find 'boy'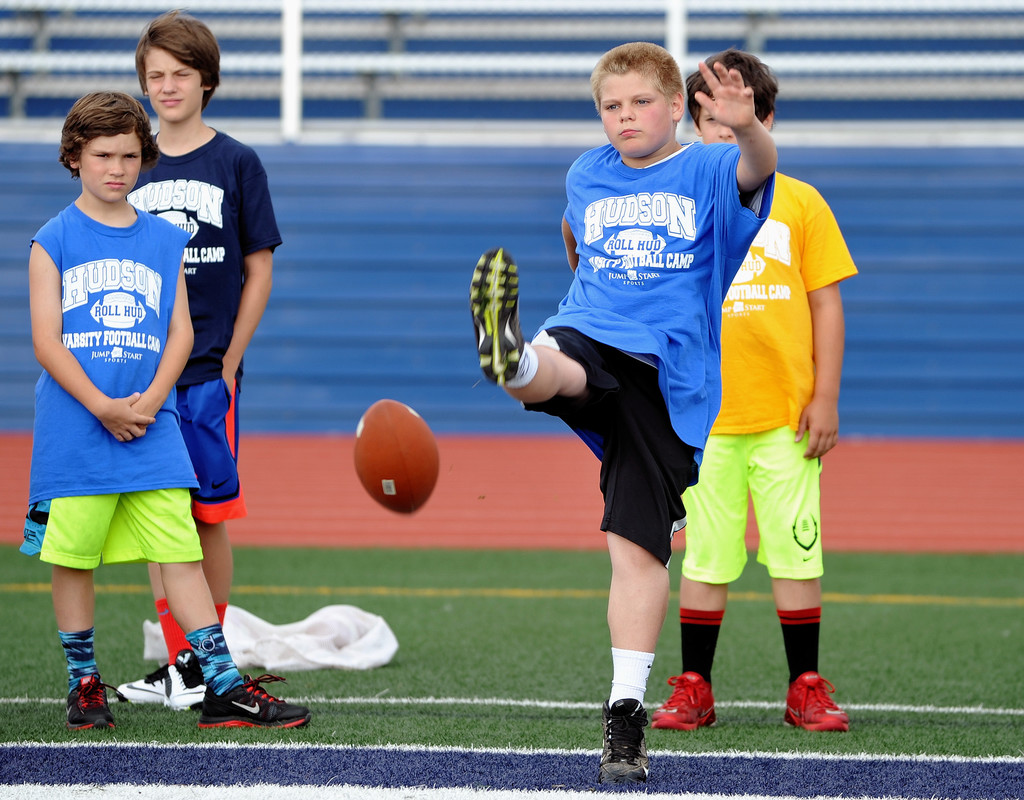
465/35/786/787
